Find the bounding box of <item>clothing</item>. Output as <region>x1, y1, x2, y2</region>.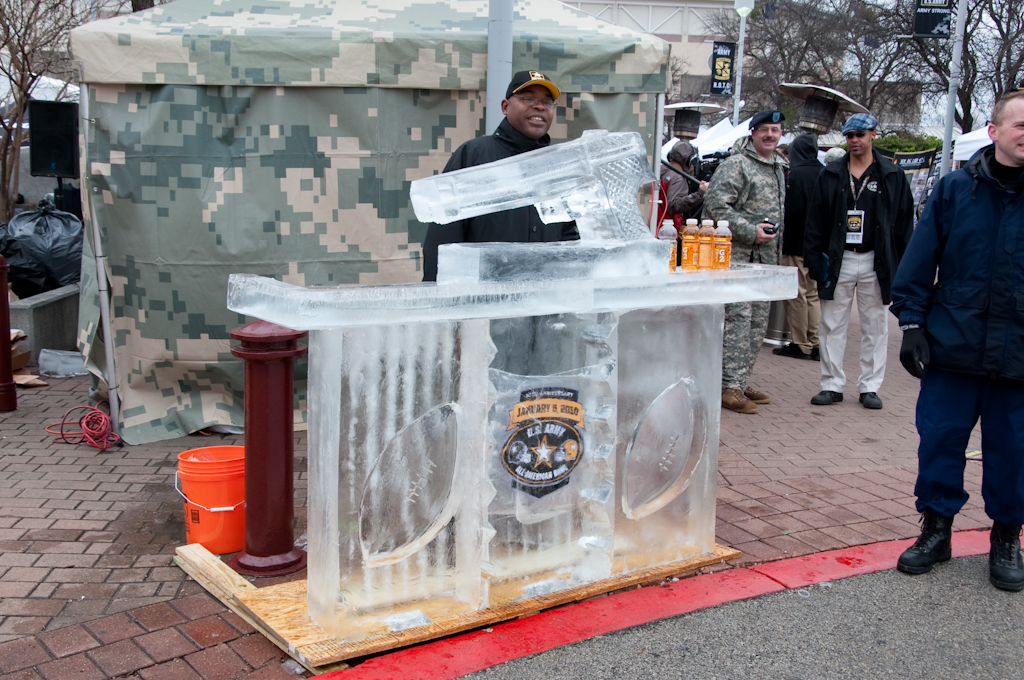
<region>821, 132, 923, 417</region>.
